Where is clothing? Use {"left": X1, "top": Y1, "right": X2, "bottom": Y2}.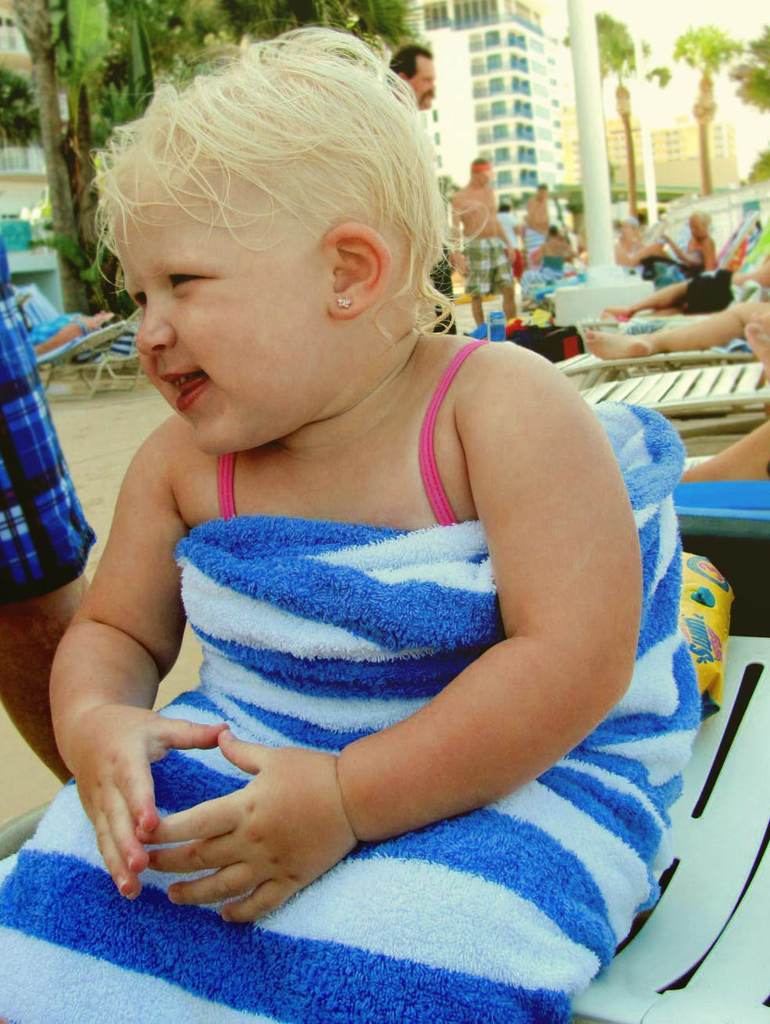
{"left": 81, "top": 268, "right": 678, "bottom": 957}.
